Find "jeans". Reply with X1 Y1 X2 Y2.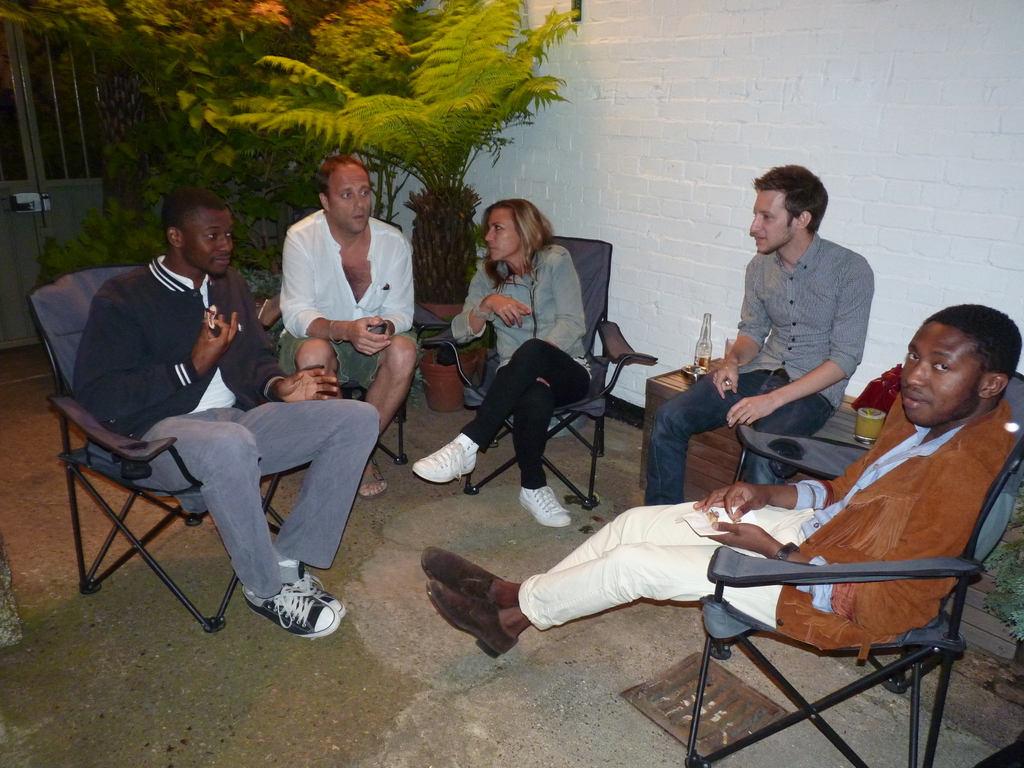
515 507 809 644.
